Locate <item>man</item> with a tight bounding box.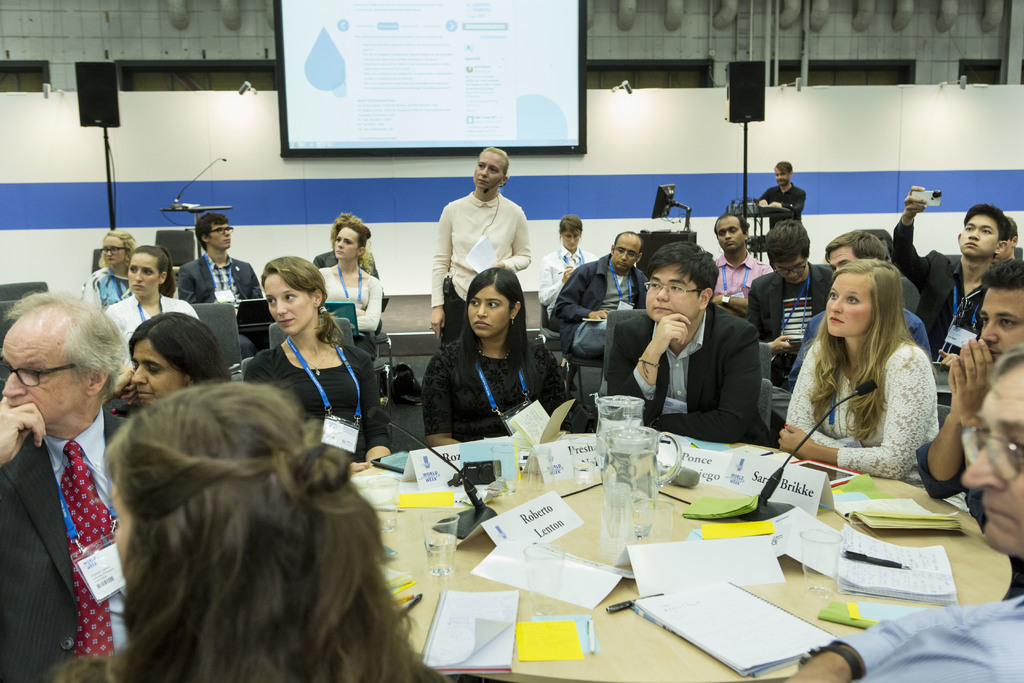
{"left": 599, "top": 236, "right": 774, "bottom": 447}.
